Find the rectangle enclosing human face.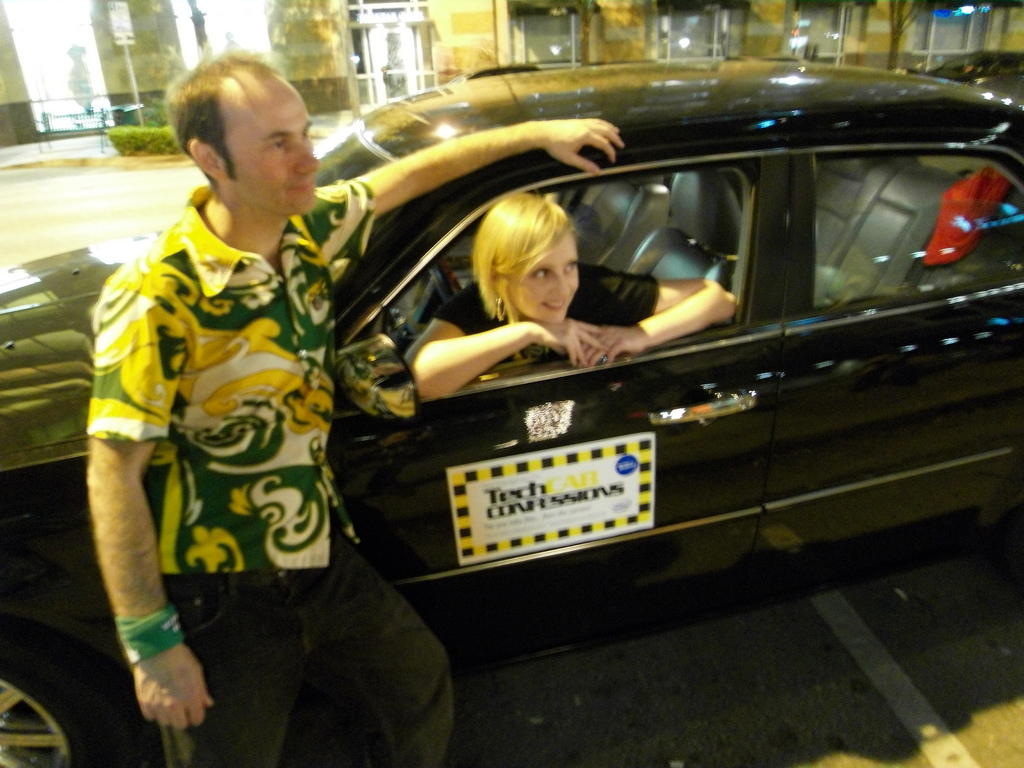
[509, 229, 585, 329].
